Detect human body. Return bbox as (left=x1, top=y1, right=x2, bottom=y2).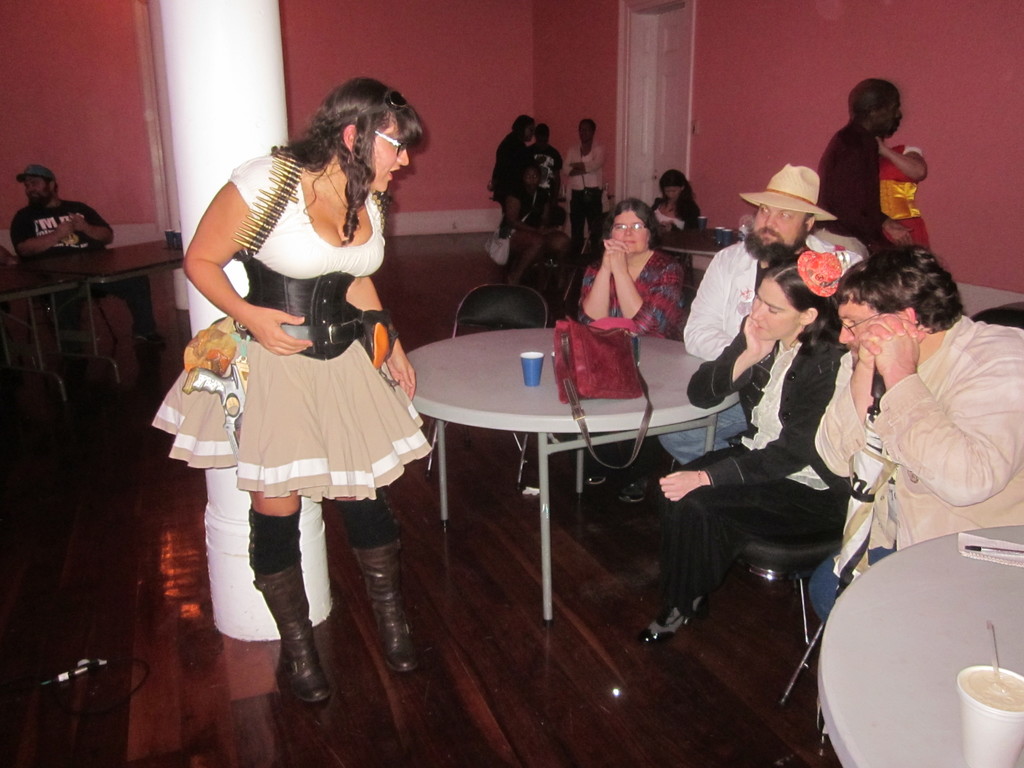
(left=654, top=241, right=859, bottom=463).
